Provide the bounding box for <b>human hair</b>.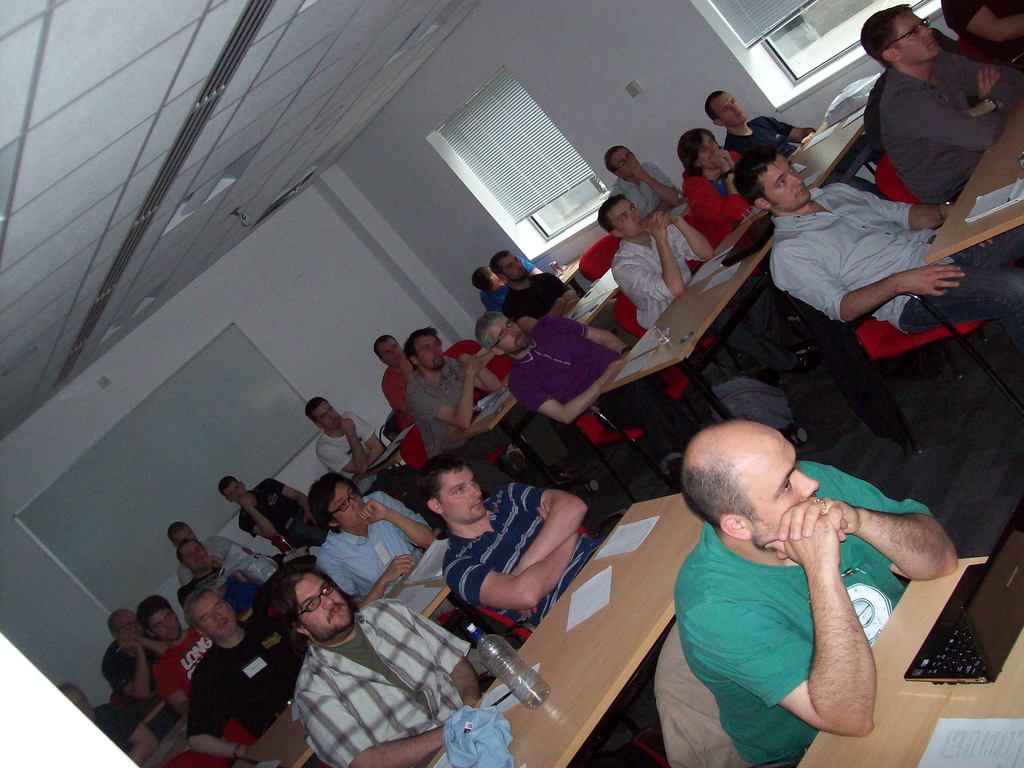
[x1=474, y1=311, x2=503, y2=351].
